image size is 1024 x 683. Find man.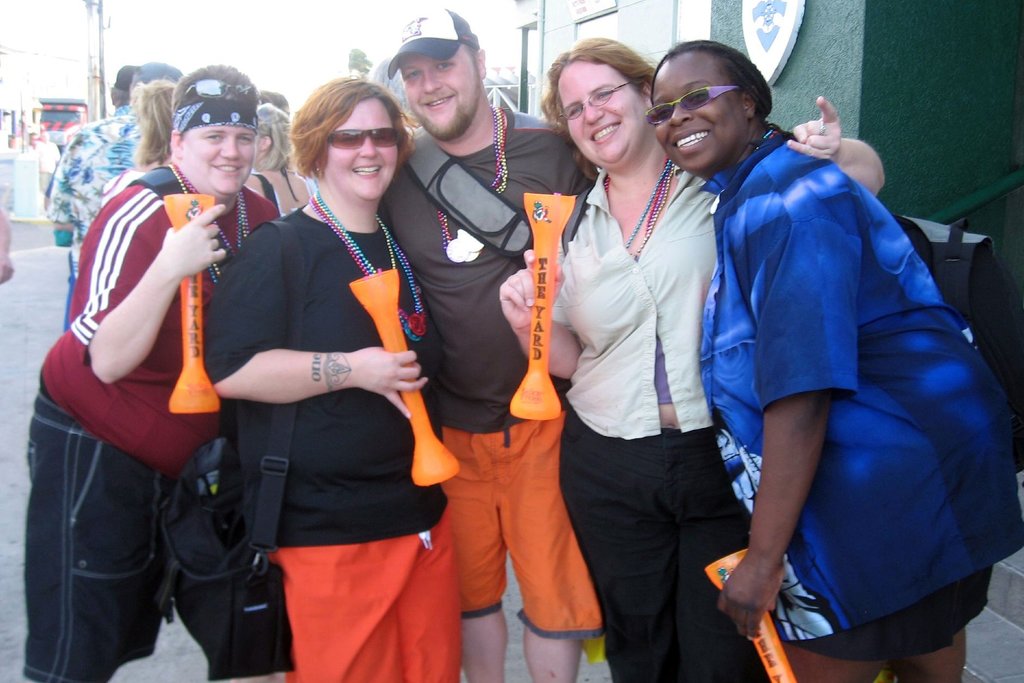
bbox(38, 54, 154, 340).
